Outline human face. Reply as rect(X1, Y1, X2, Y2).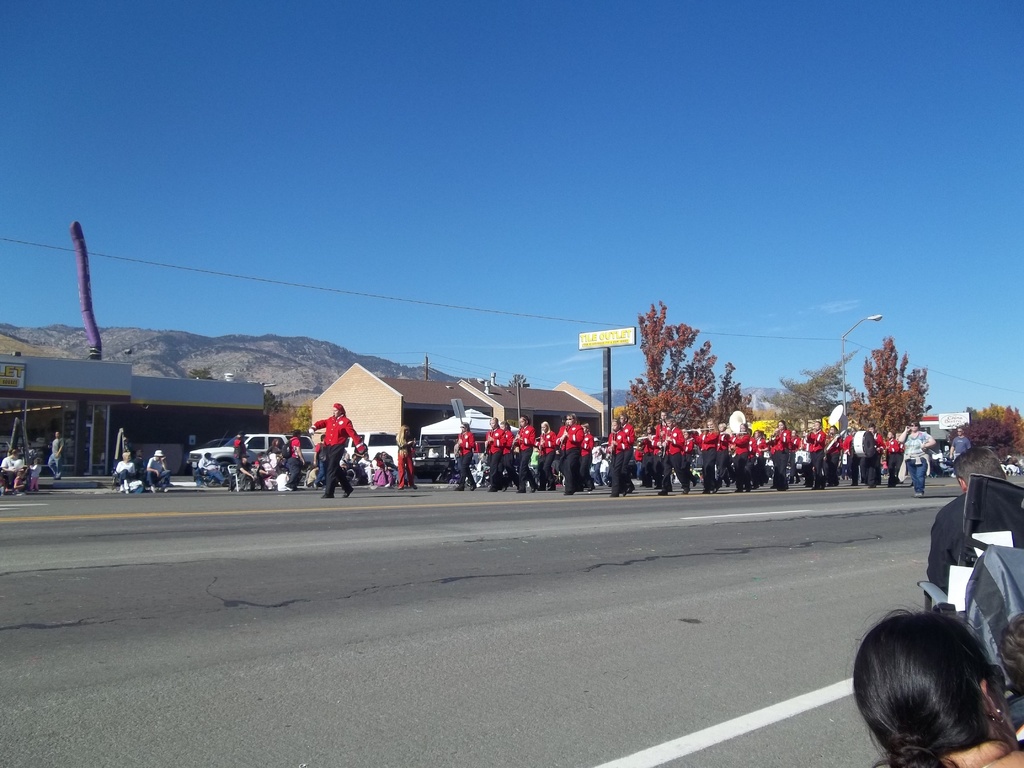
rect(707, 421, 713, 429).
